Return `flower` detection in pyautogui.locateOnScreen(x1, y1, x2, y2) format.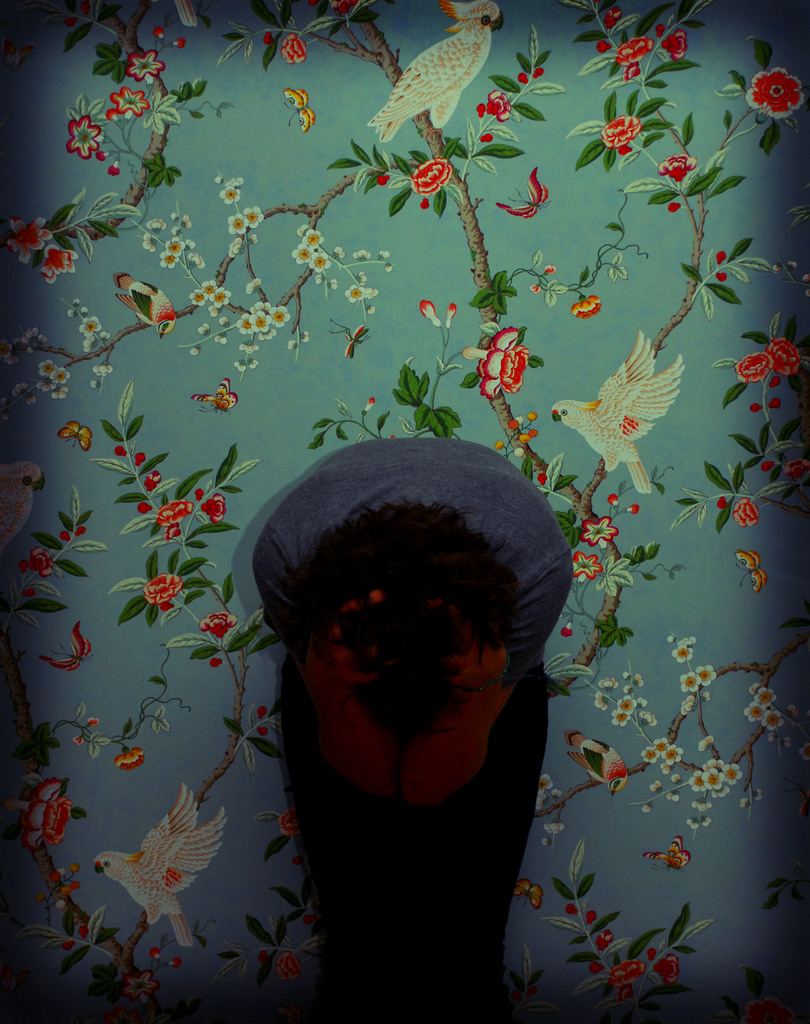
pyautogui.locateOnScreen(483, 90, 514, 125).
